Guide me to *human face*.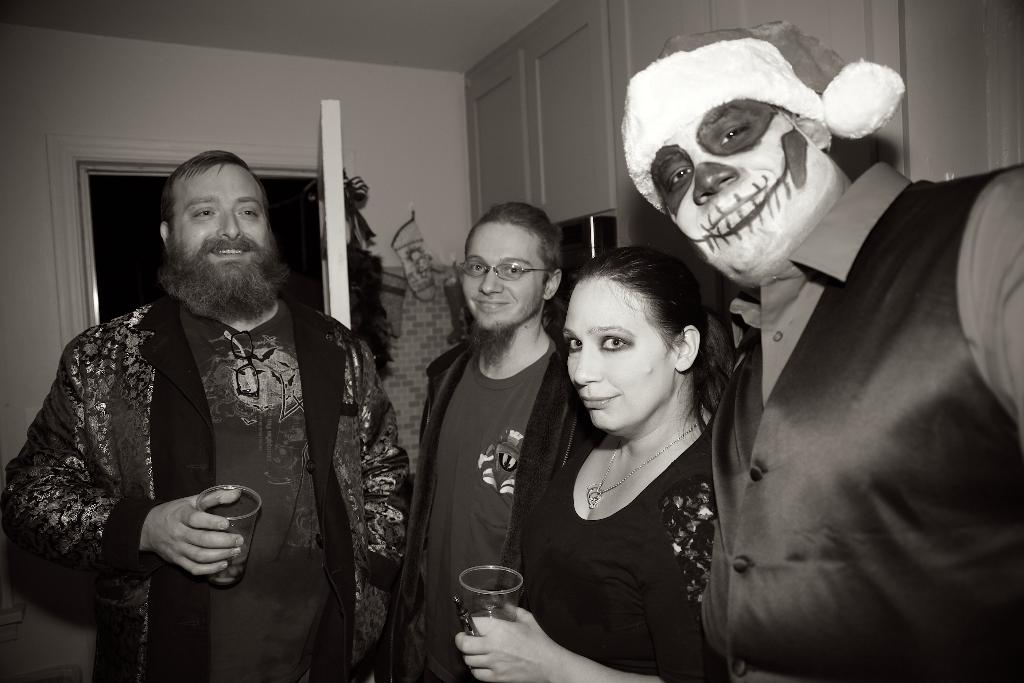
Guidance: {"x1": 561, "y1": 278, "x2": 671, "y2": 436}.
